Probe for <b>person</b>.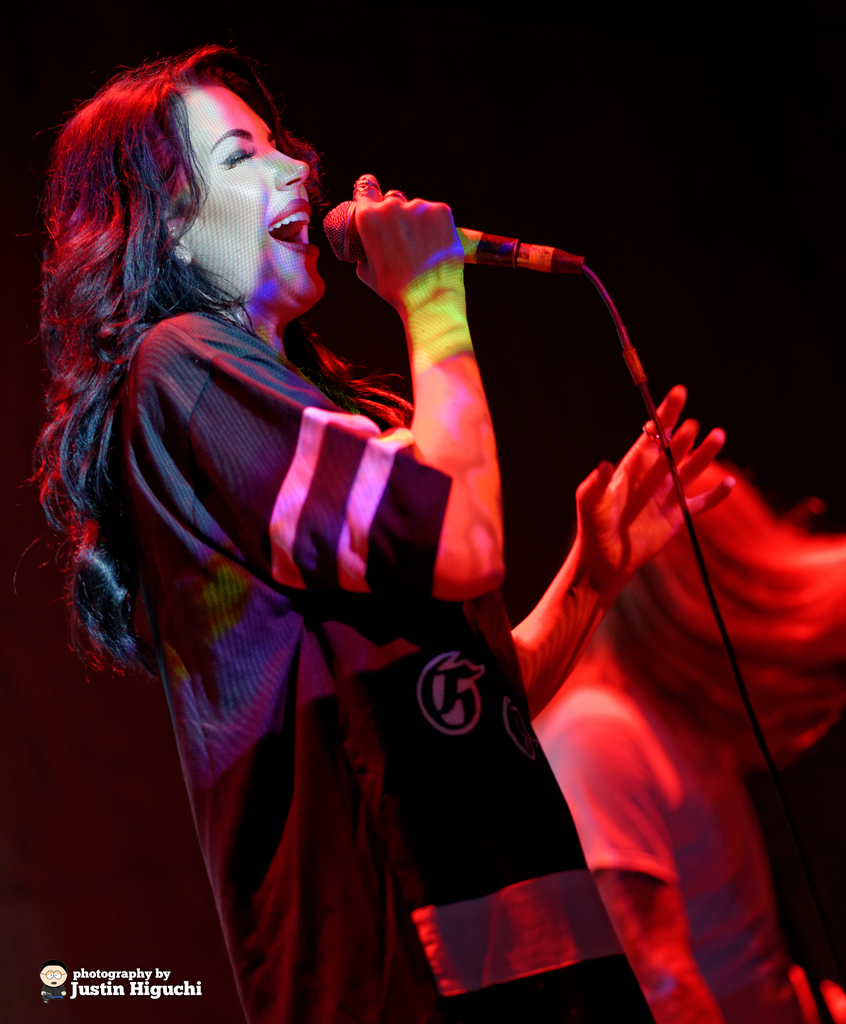
Probe result: 527,450,845,1023.
